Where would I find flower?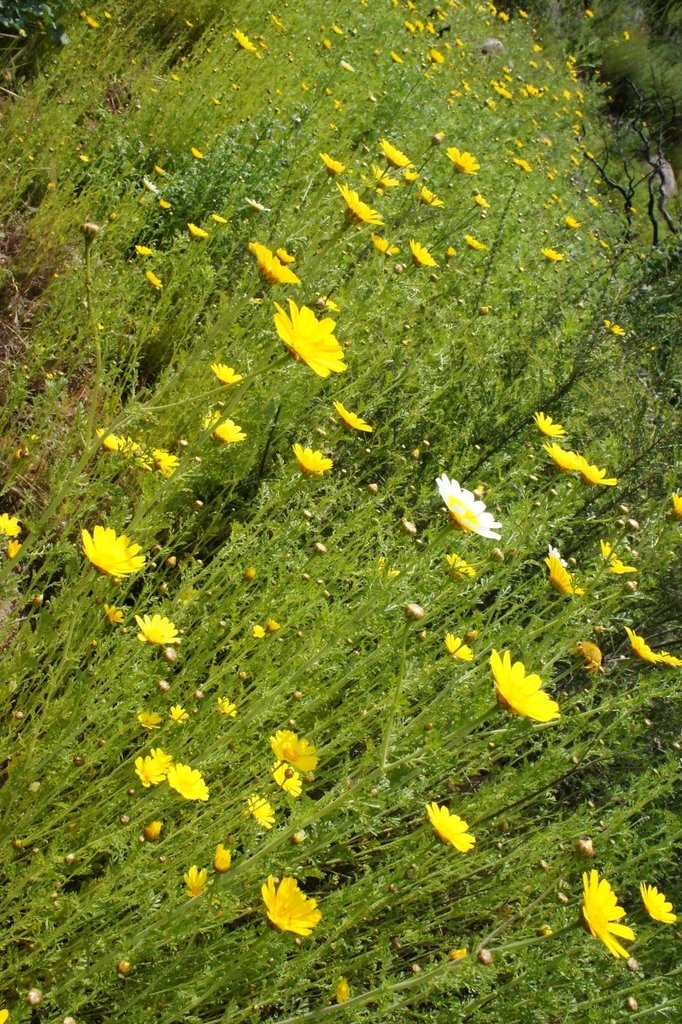
At 634 879 679 925.
